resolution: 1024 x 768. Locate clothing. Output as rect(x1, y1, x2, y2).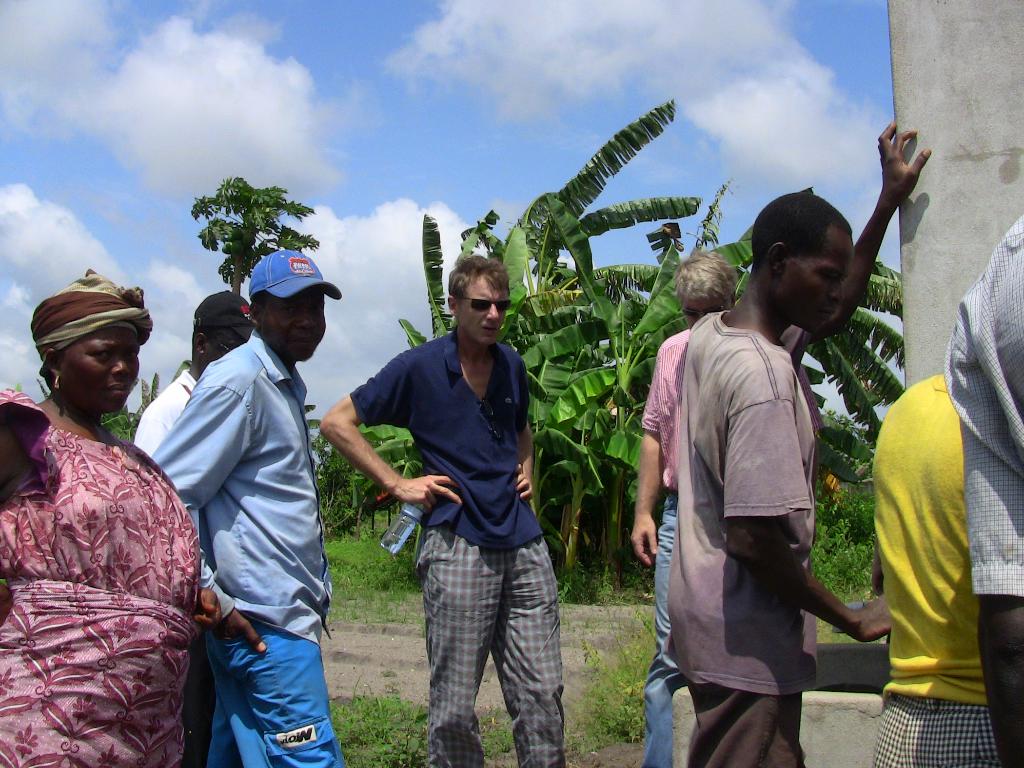
rect(873, 372, 998, 767).
